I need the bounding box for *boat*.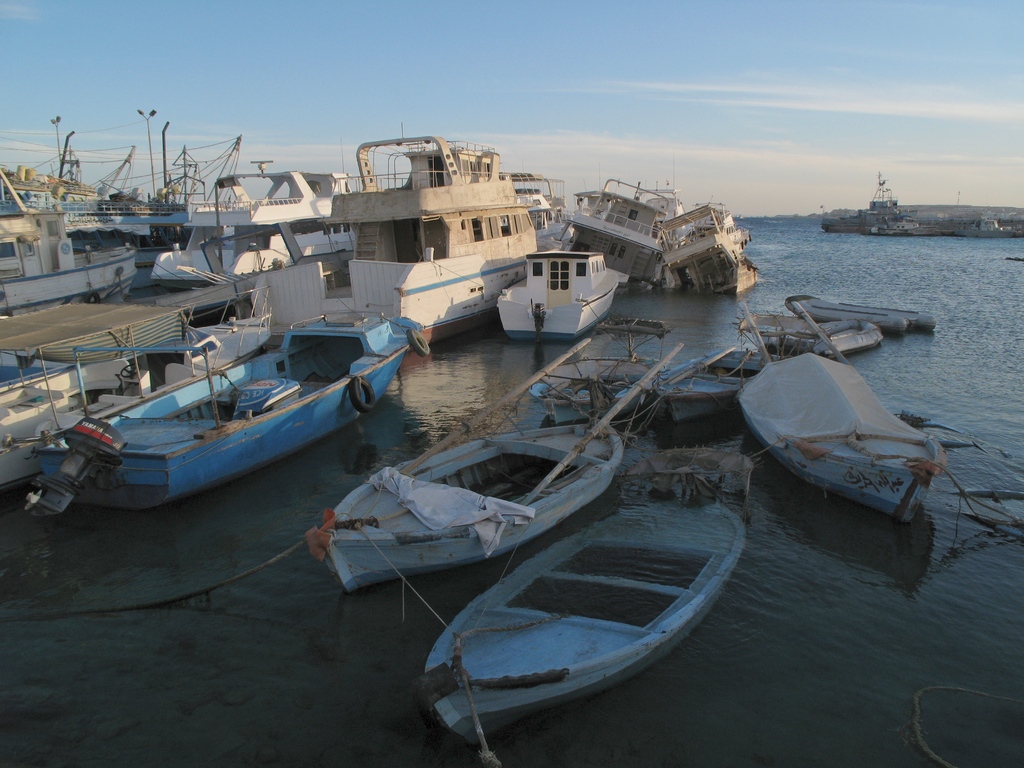
Here it is: {"x1": 499, "y1": 252, "x2": 624, "y2": 344}.
